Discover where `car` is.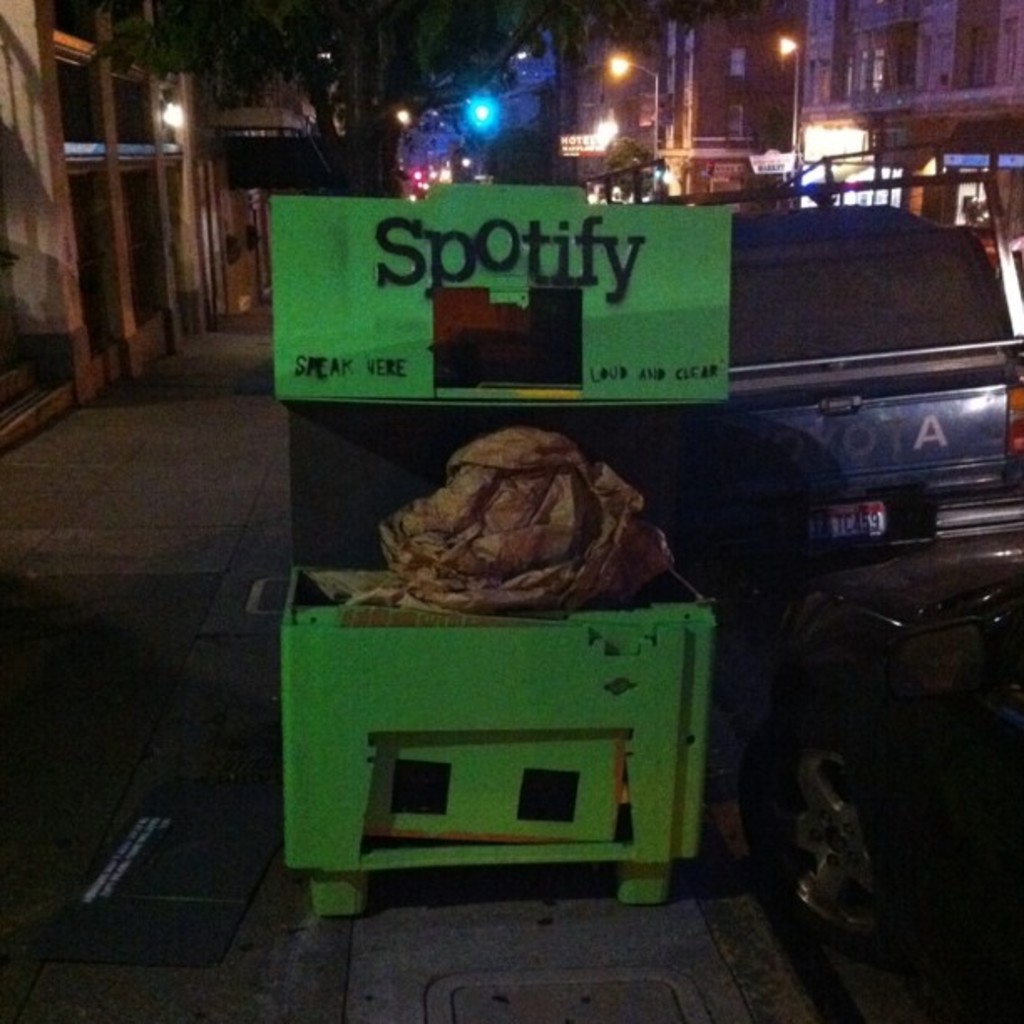
Discovered at l=738, t=534, r=1022, b=1022.
